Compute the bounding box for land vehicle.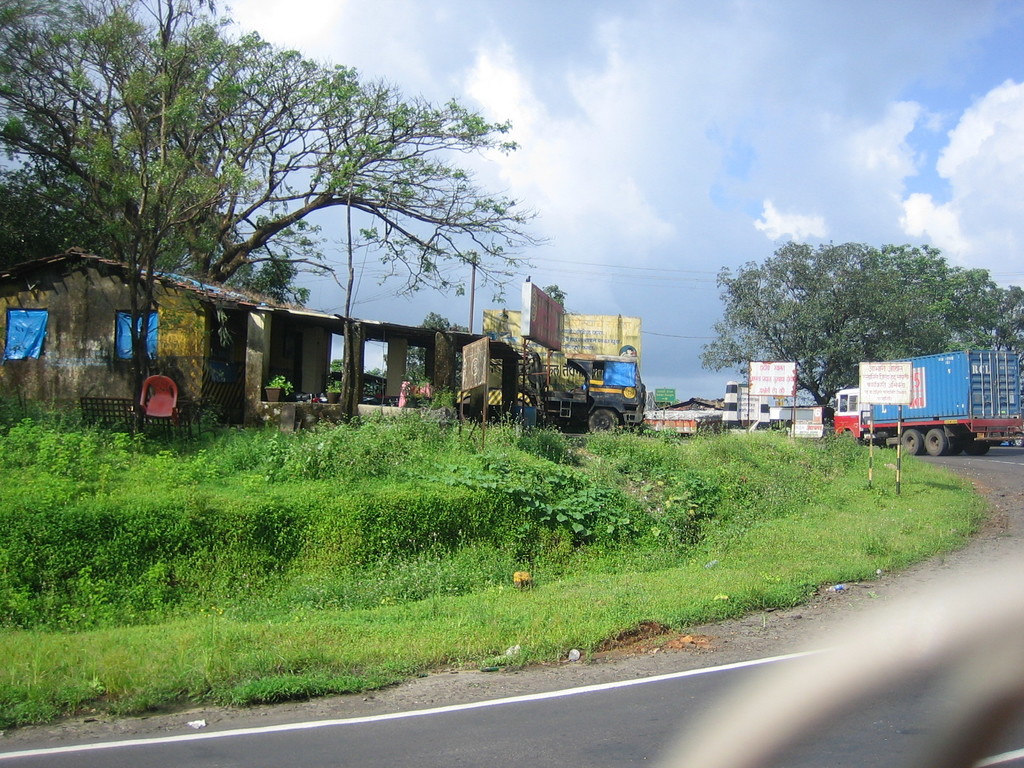
[543,349,667,429].
